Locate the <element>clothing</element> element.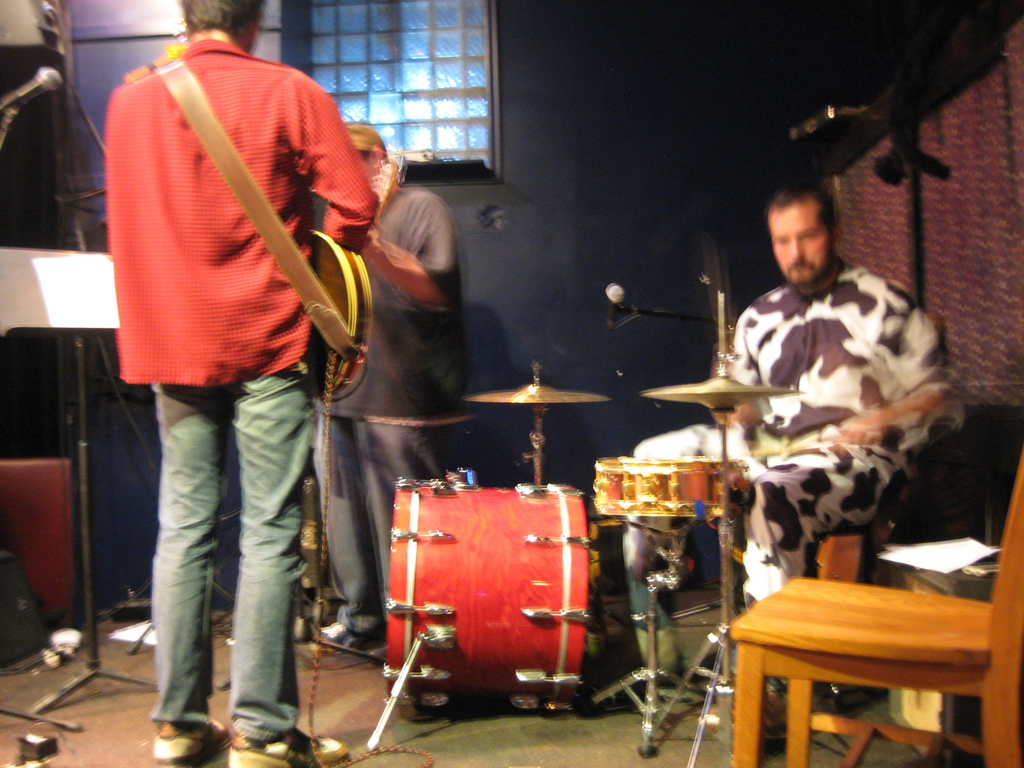
Element bbox: detection(732, 269, 968, 616).
